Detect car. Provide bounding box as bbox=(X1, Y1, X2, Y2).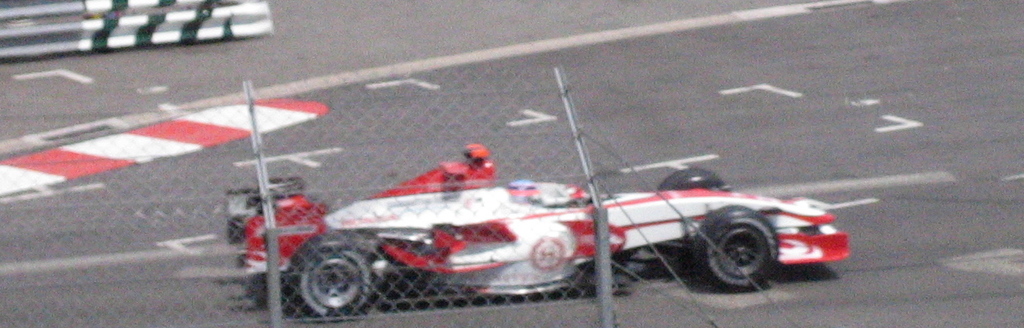
bbox=(223, 141, 851, 321).
